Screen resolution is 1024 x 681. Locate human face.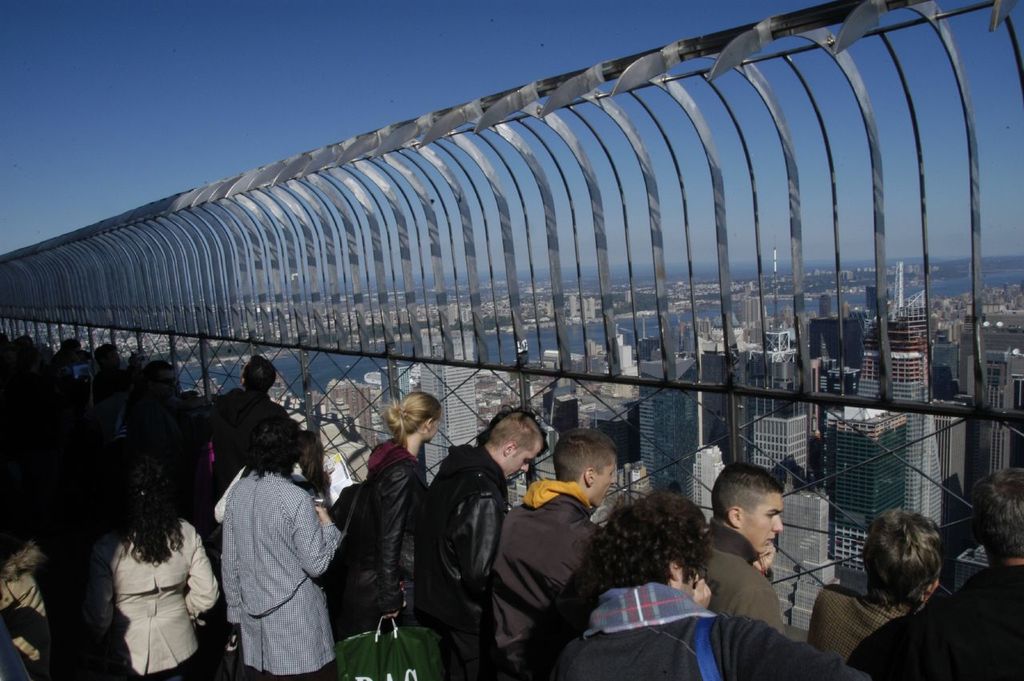
744 488 783 555.
